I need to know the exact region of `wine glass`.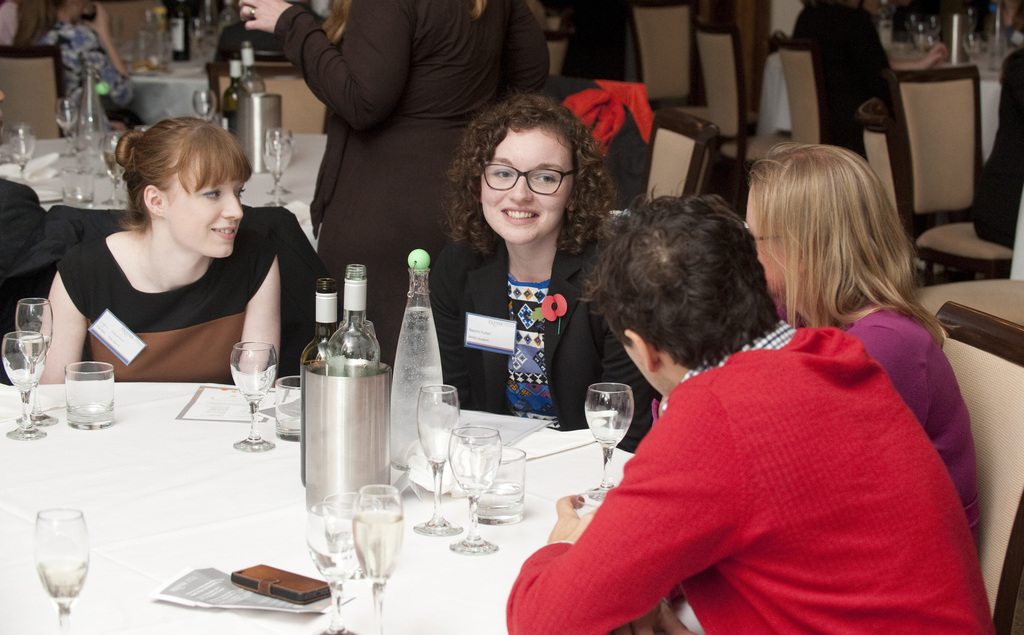
Region: [left=0, top=122, right=33, bottom=173].
